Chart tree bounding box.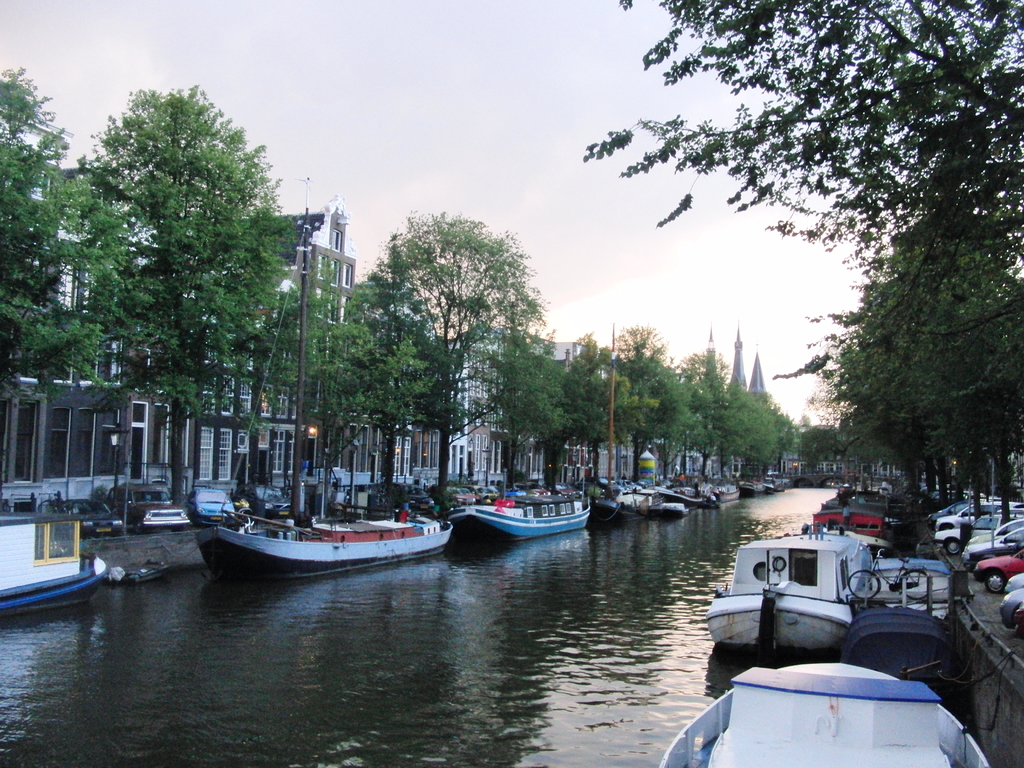
Charted: pyautogui.locateOnScreen(0, 73, 66, 509).
